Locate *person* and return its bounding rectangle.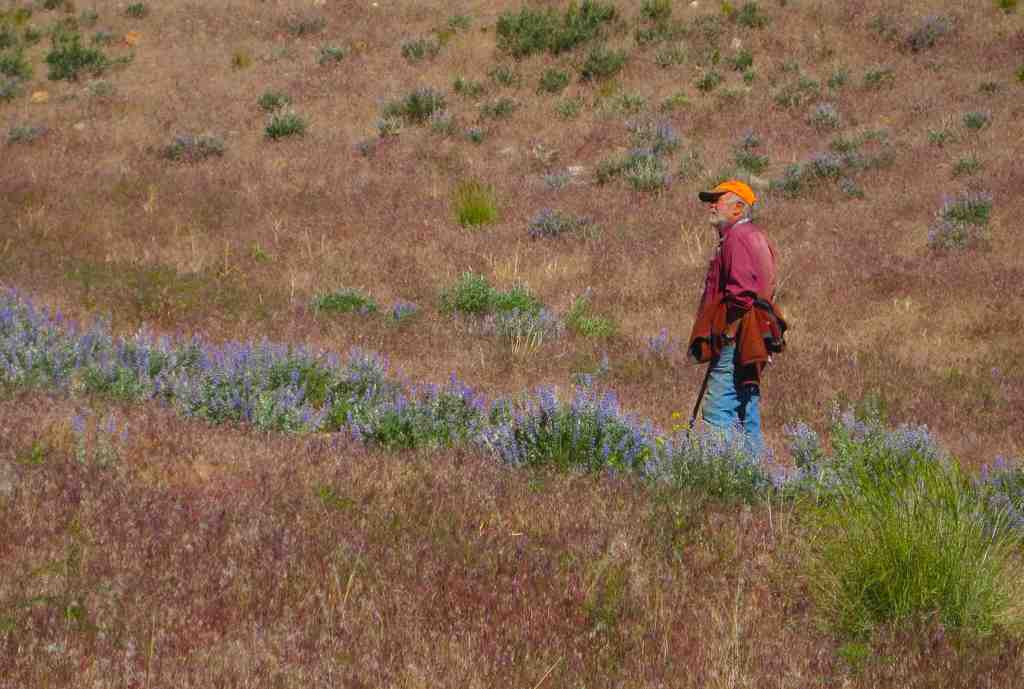
bbox=(691, 174, 783, 462).
